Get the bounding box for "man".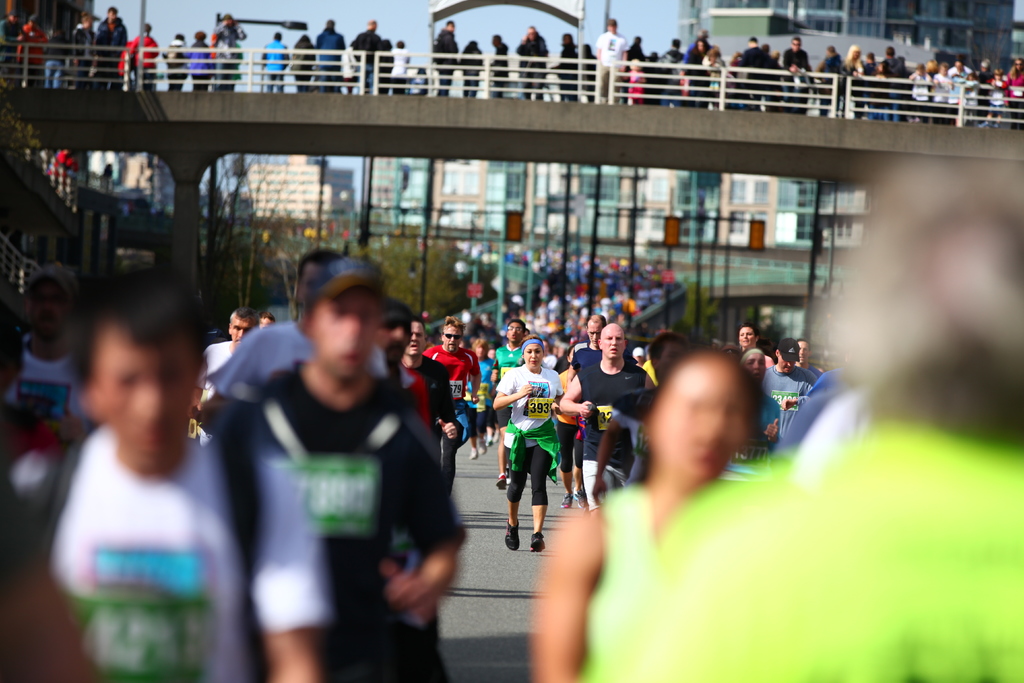
8, 268, 322, 682.
